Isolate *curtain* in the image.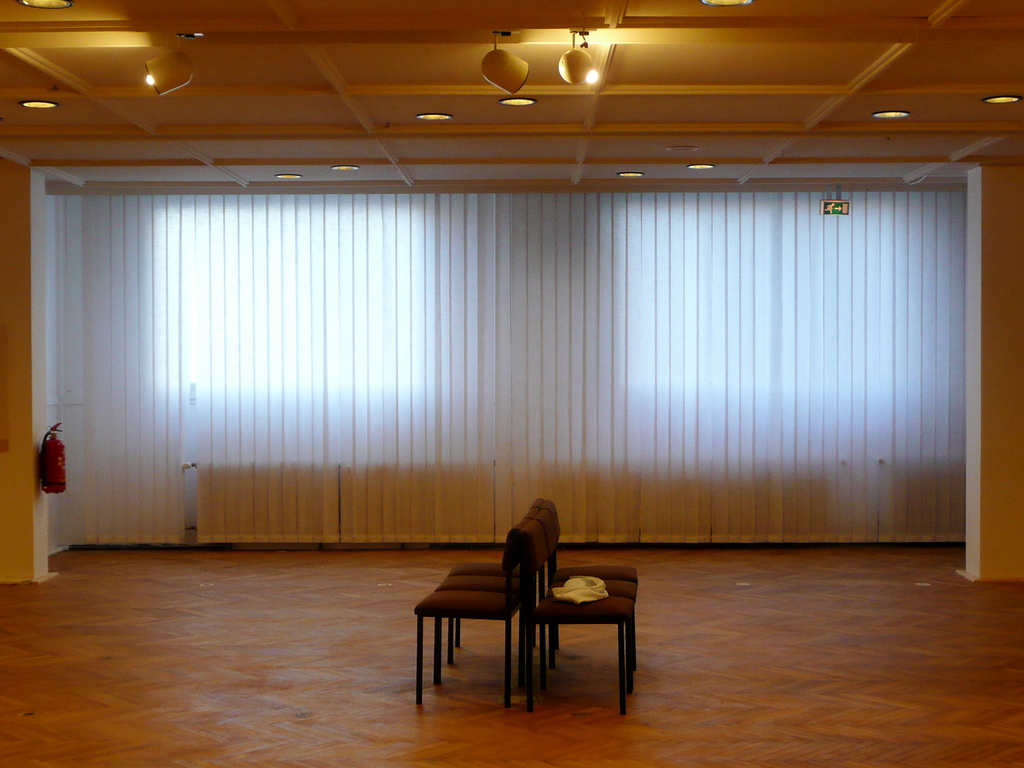
Isolated region: [45, 195, 965, 544].
